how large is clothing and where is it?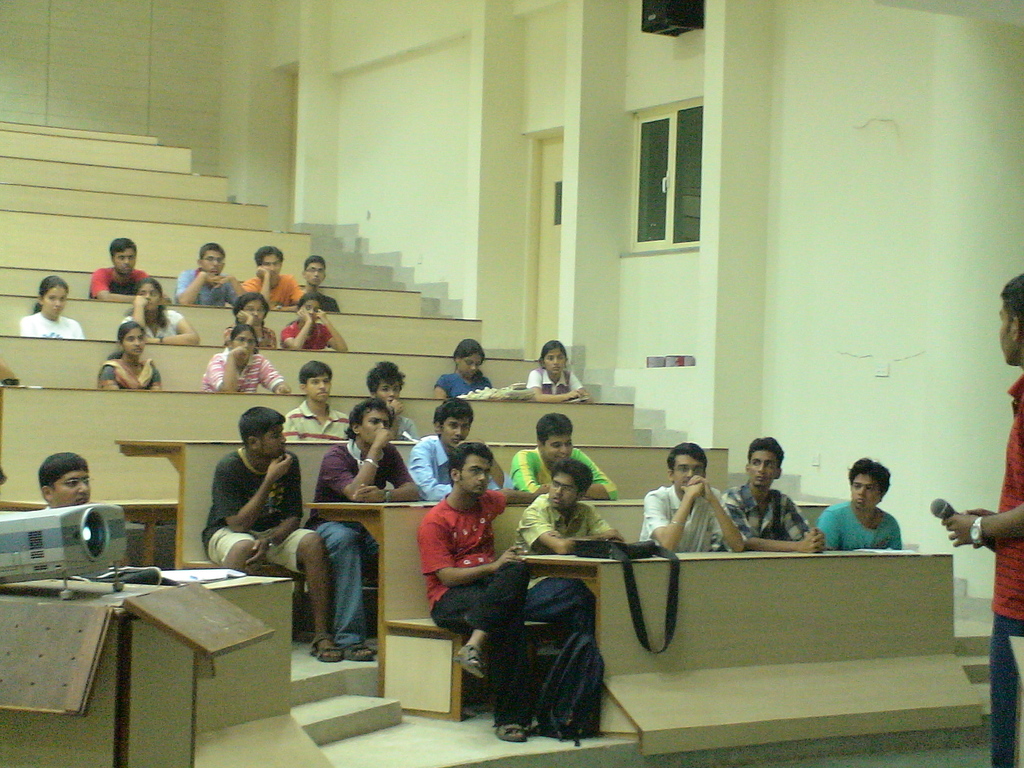
Bounding box: 90 268 144 295.
